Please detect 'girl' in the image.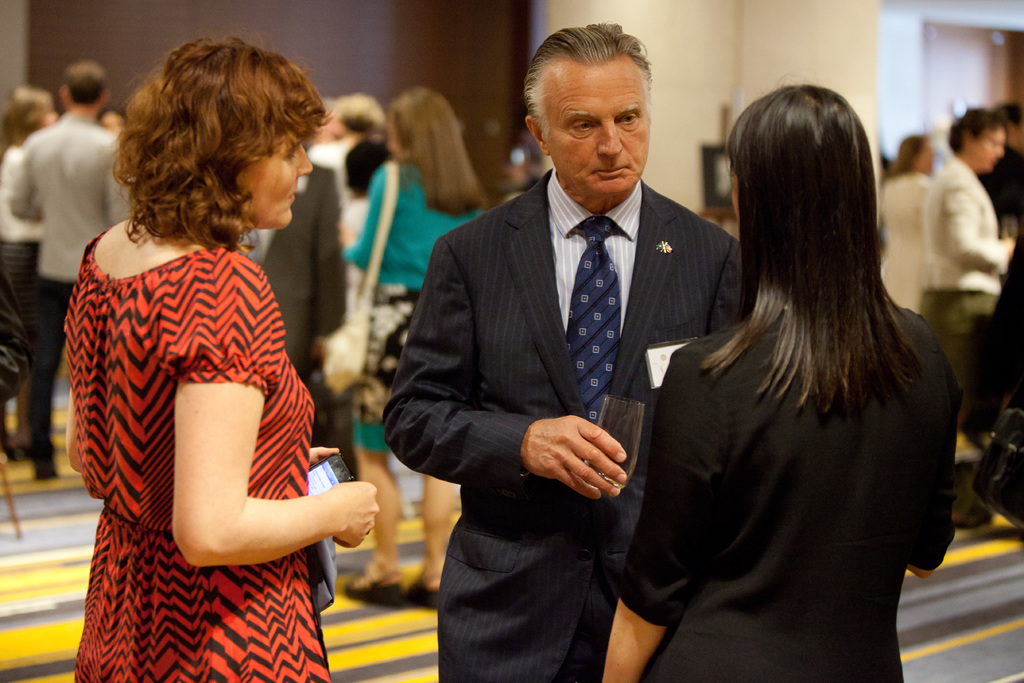
box(50, 33, 378, 682).
